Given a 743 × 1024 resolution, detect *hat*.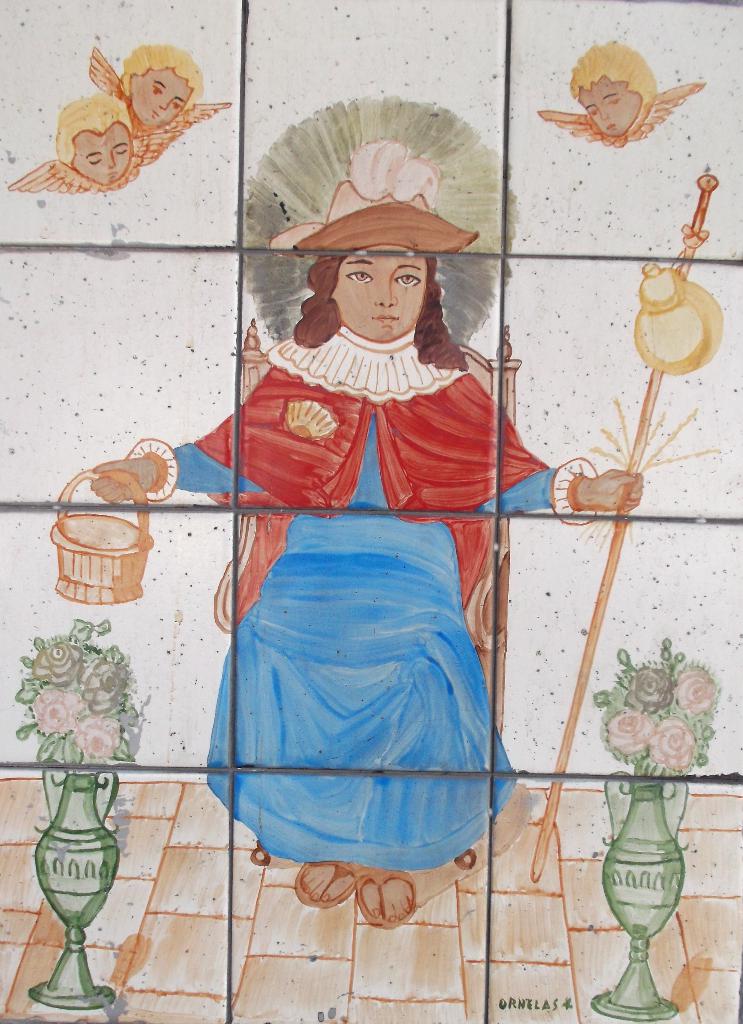
l=269, t=177, r=481, b=258.
